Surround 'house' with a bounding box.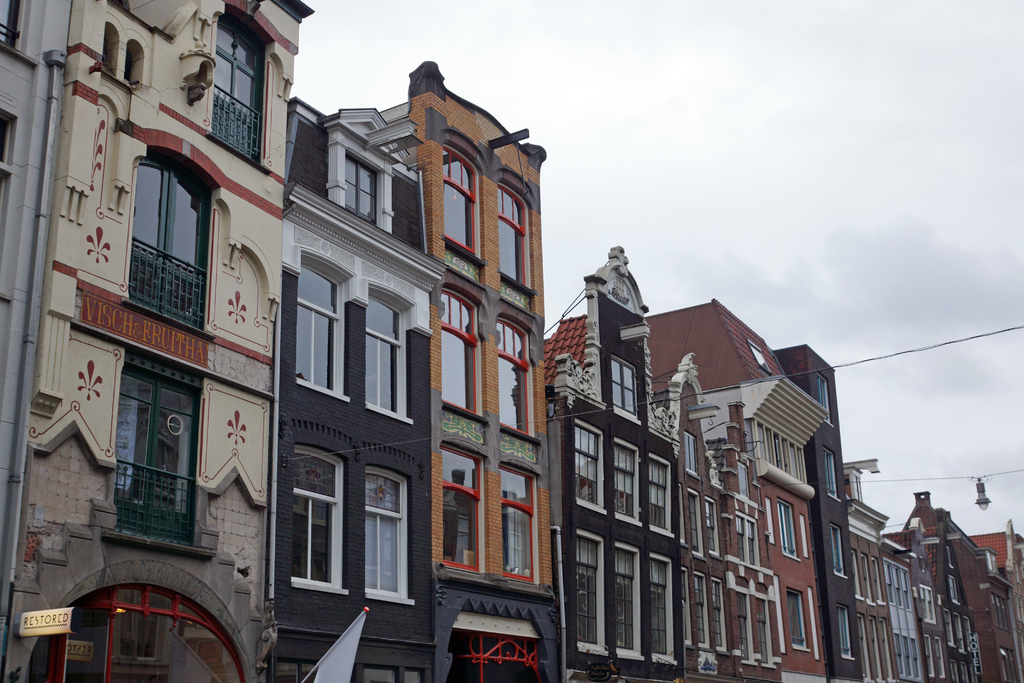
select_region(0, 0, 317, 682).
